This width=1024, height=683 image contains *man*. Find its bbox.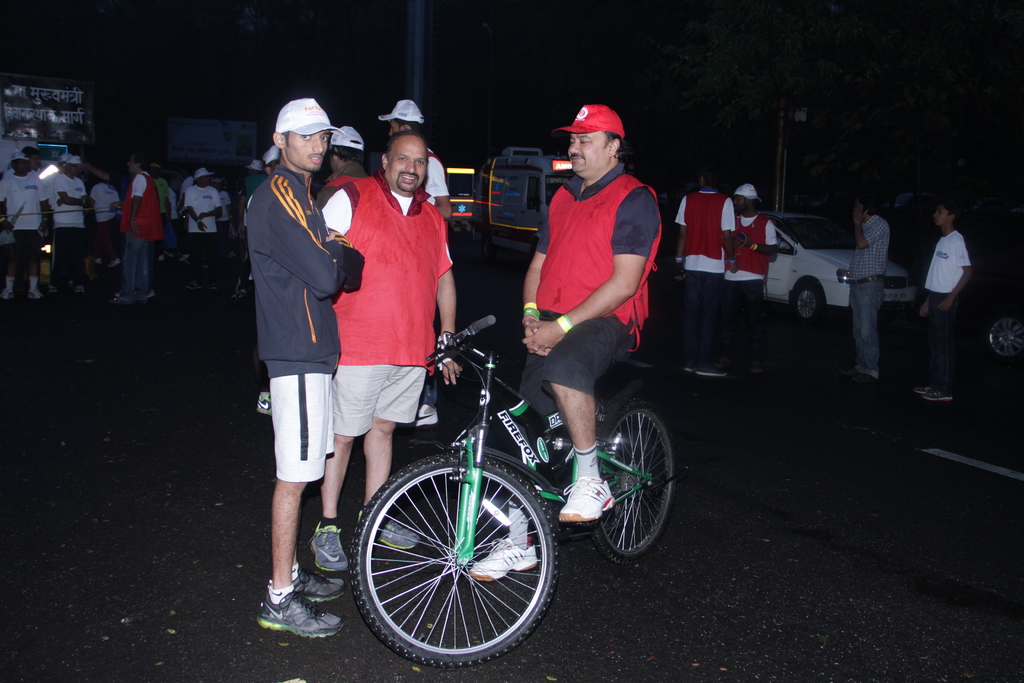
721, 178, 781, 378.
